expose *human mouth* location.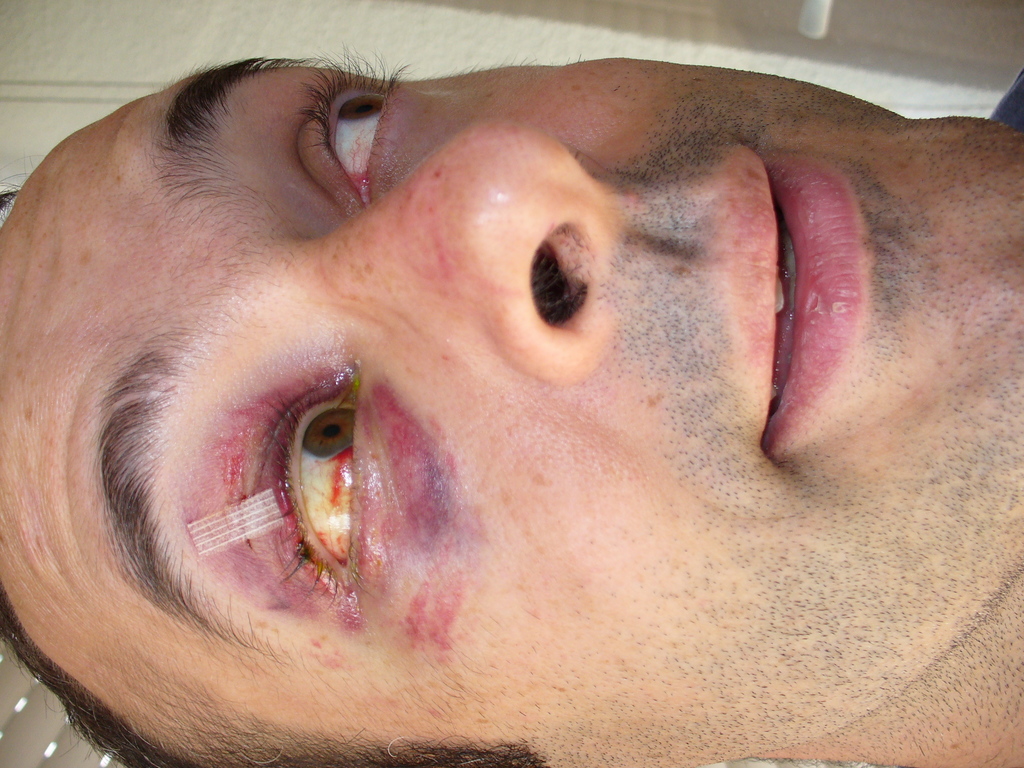
Exposed at 719 145 865 465.
